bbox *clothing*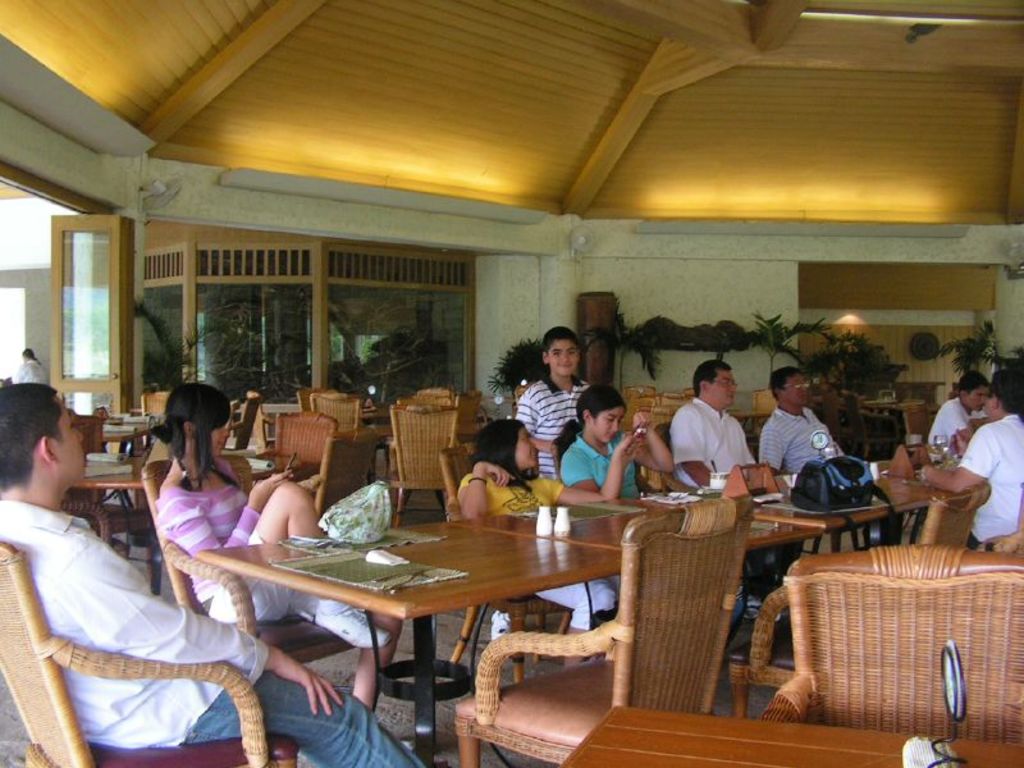
(507,370,593,479)
